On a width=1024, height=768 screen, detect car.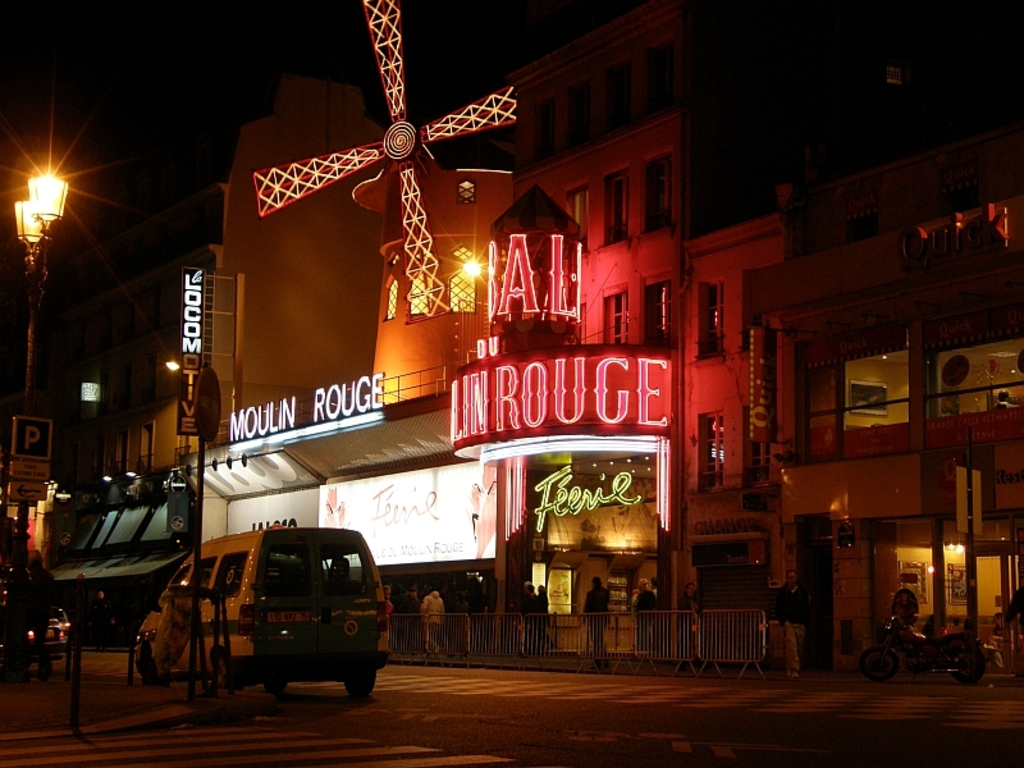
19, 612, 65, 658.
